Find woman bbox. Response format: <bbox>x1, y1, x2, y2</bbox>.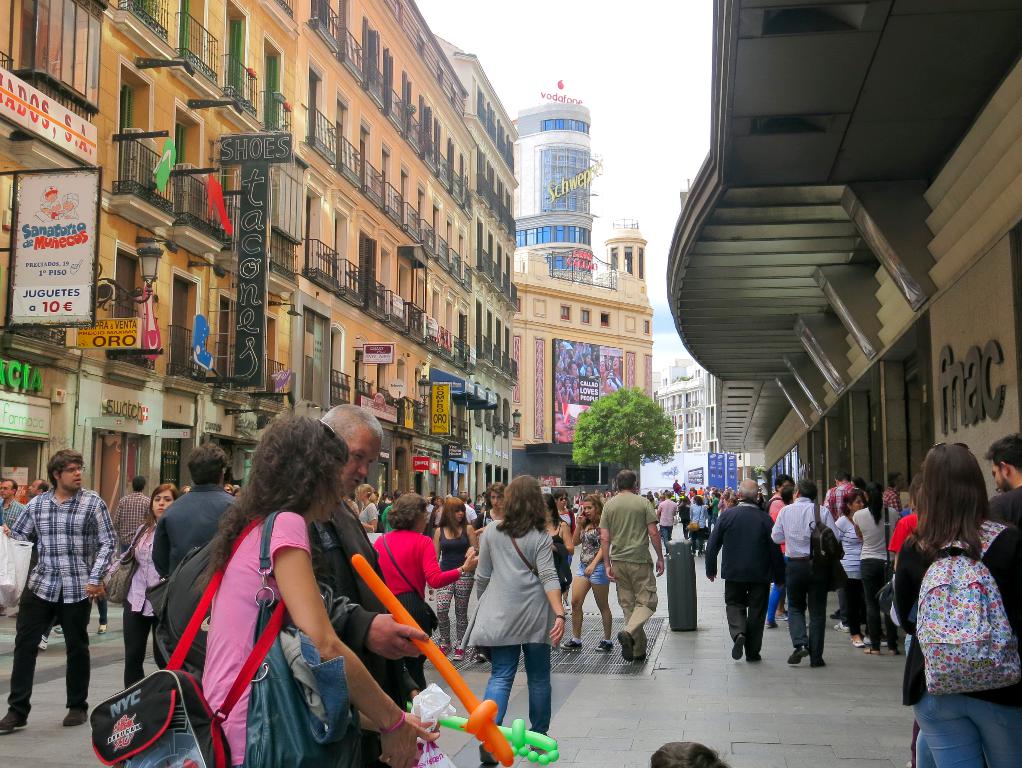
<bbox>686, 494, 708, 554</bbox>.
